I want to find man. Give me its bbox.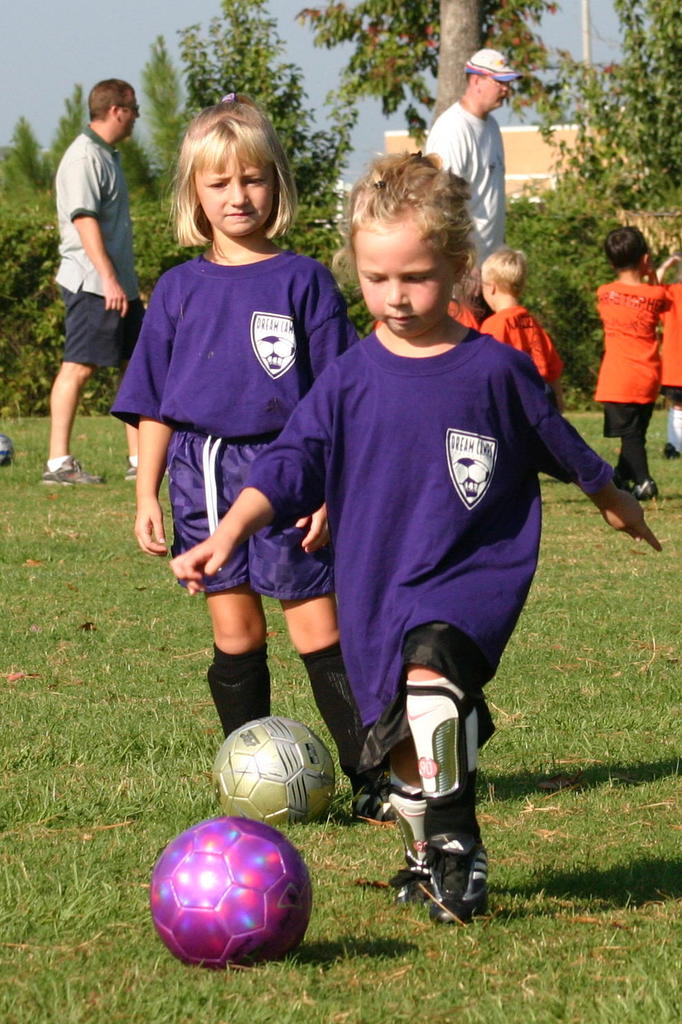
(left=35, top=77, right=174, bottom=491).
